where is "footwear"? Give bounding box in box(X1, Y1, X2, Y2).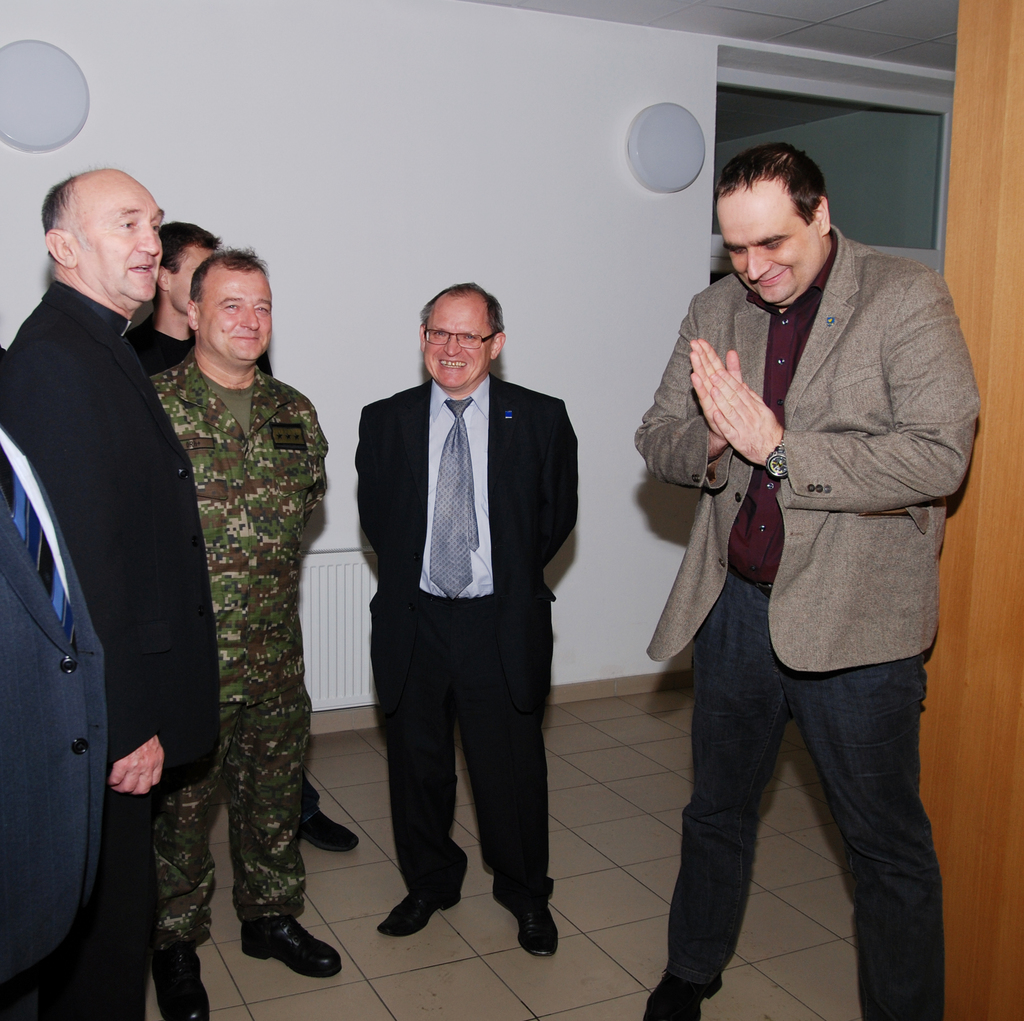
box(634, 972, 737, 1020).
